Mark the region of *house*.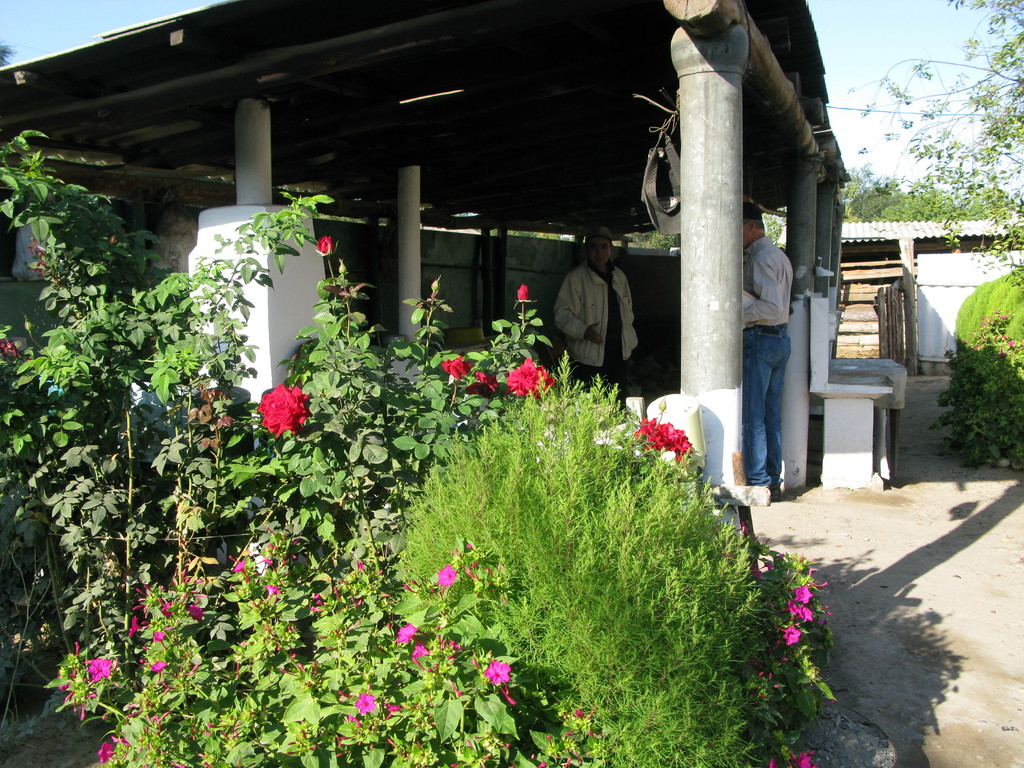
Region: <region>772, 217, 1023, 377</region>.
